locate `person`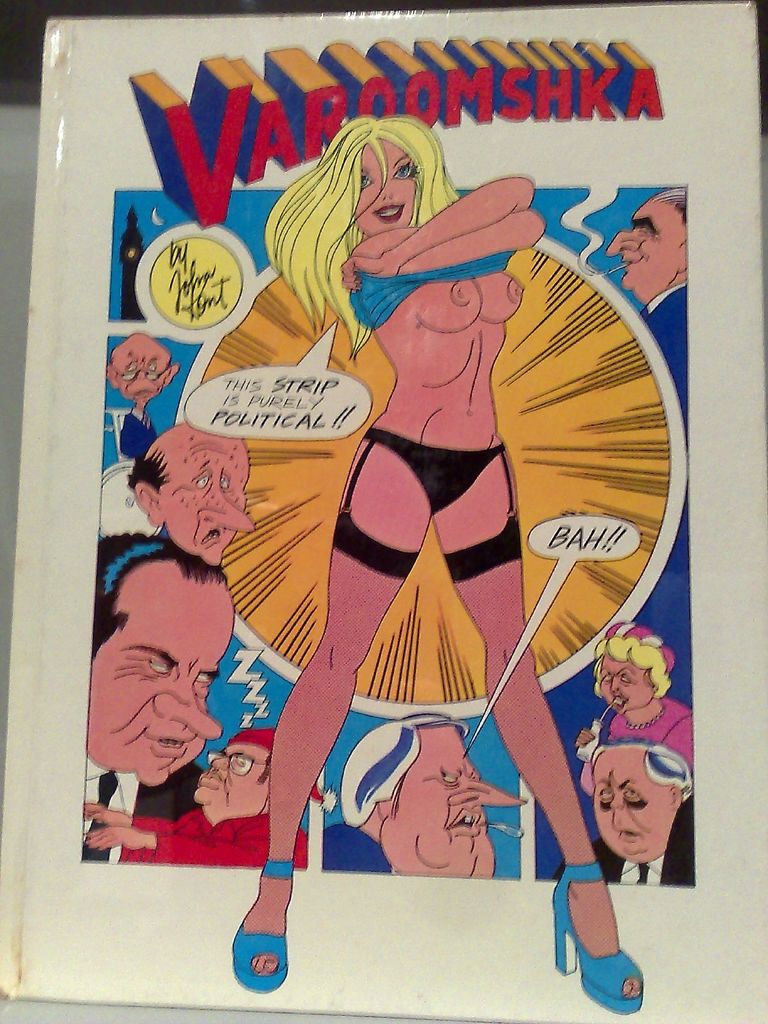
551,735,703,881
